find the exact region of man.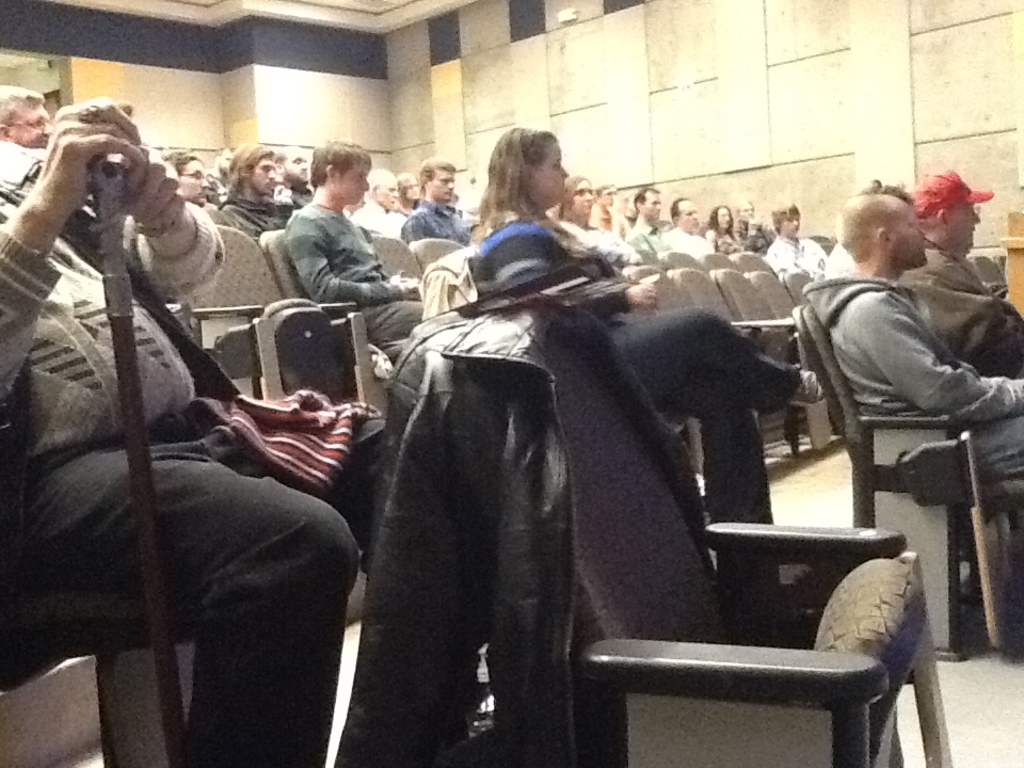
Exact region: [x1=804, y1=185, x2=1023, y2=523].
